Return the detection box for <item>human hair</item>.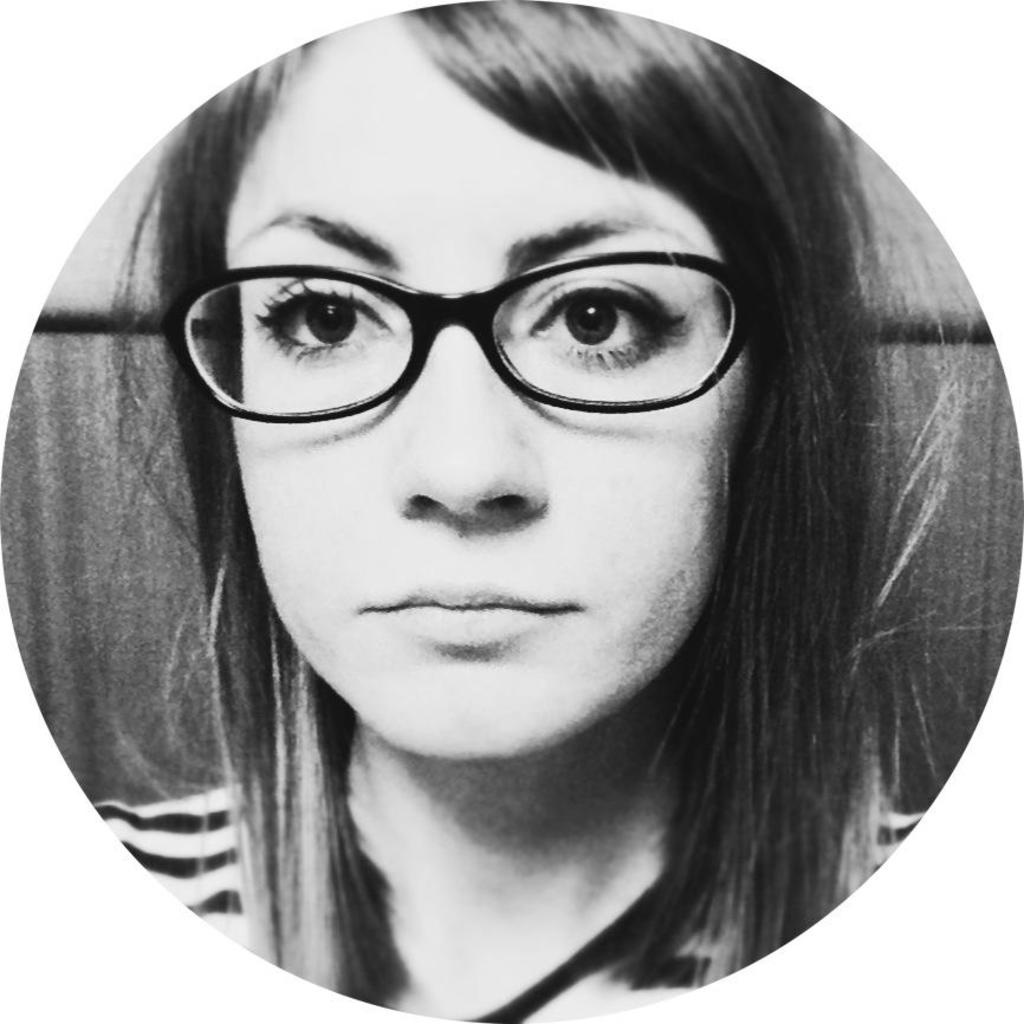
x1=6, y1=0, x2=999, y2=1023.
